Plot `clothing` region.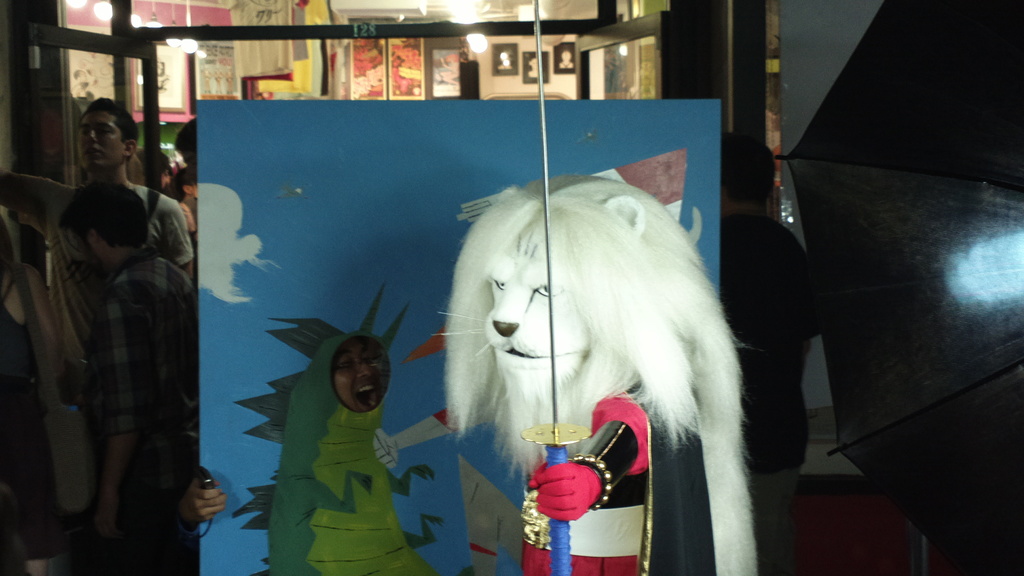
Plotted at <region>11, 173, 192, 482</region>.
